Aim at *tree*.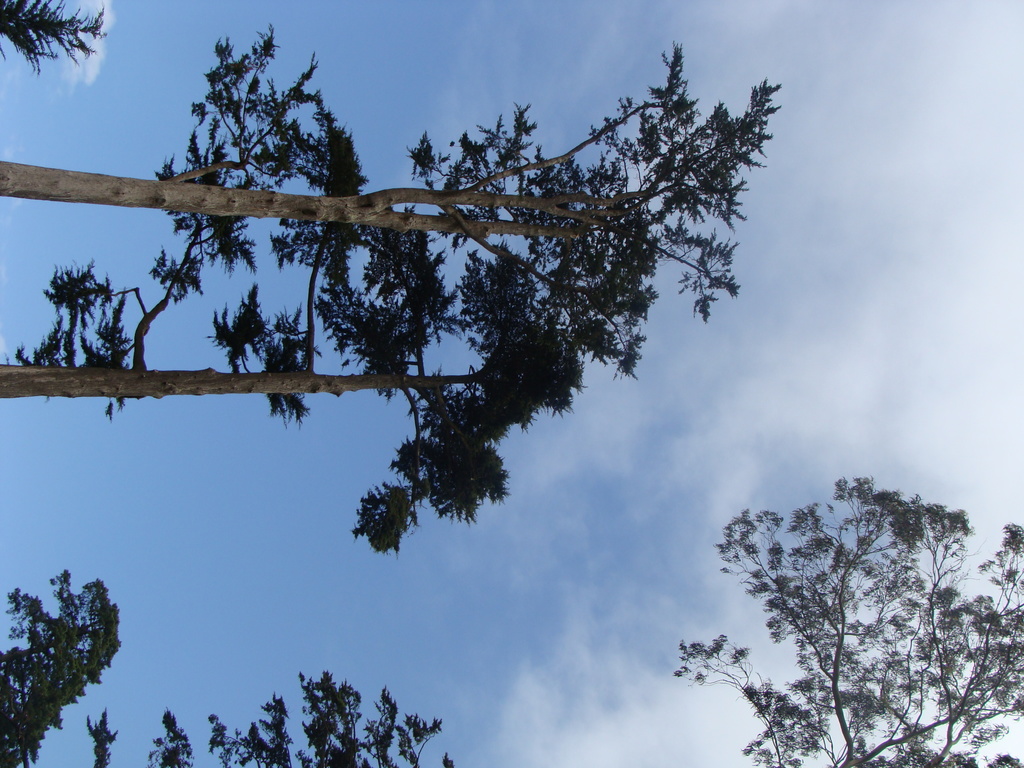
Aimed at (x1=92, y1=673, x2=457, y2=767).
